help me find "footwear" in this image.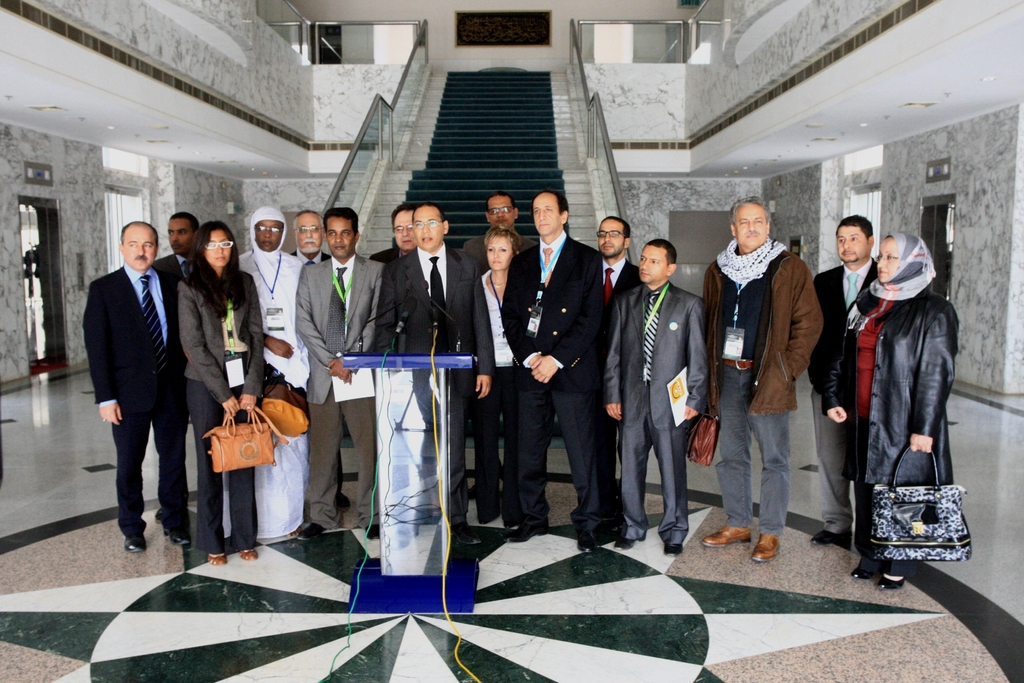
Found it: [480, 510, 496, 527].
